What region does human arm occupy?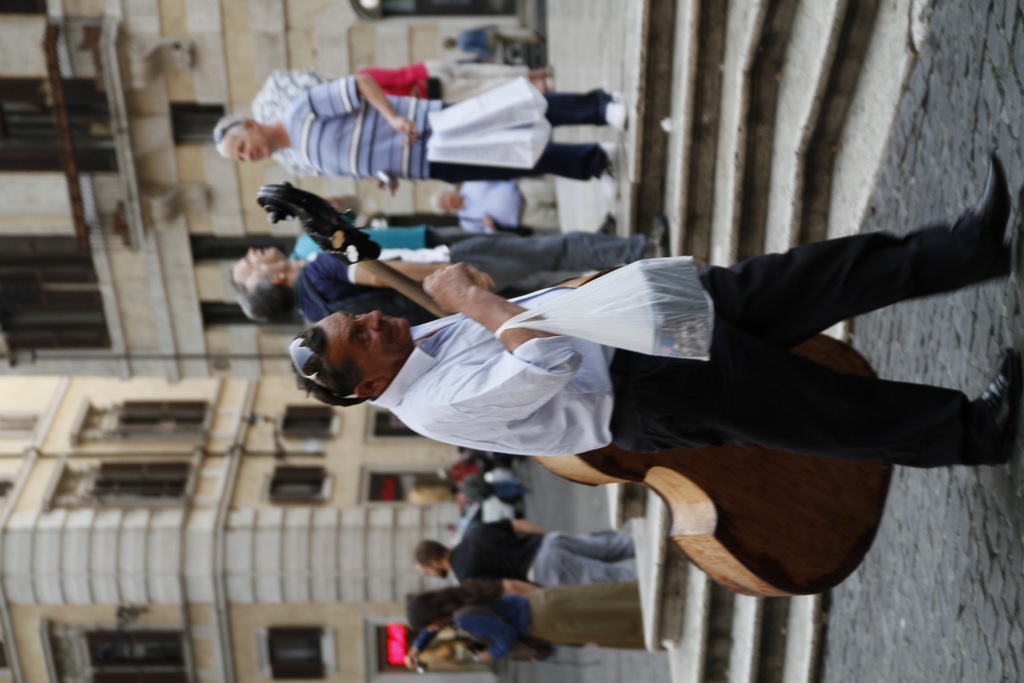
Rect(316, 259, 499, 298).
